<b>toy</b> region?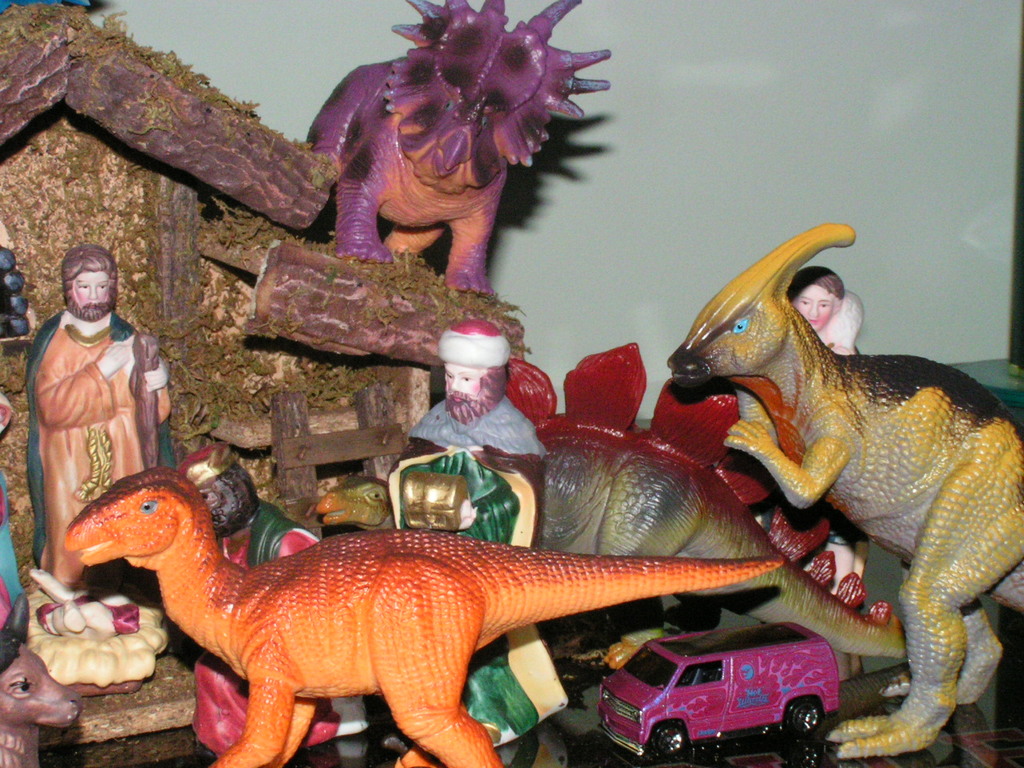
x1=280, y1=18, x2=600, y2=308
